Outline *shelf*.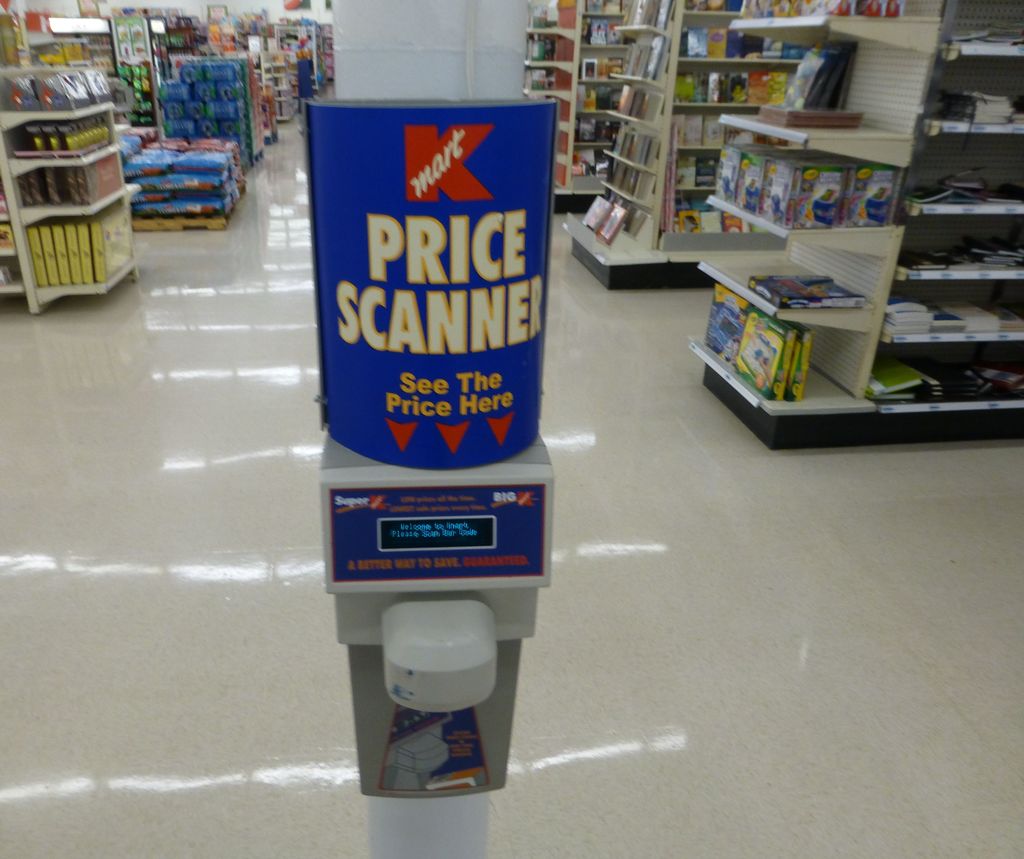
Outline: l=113, t=8, r=172, b=65.
